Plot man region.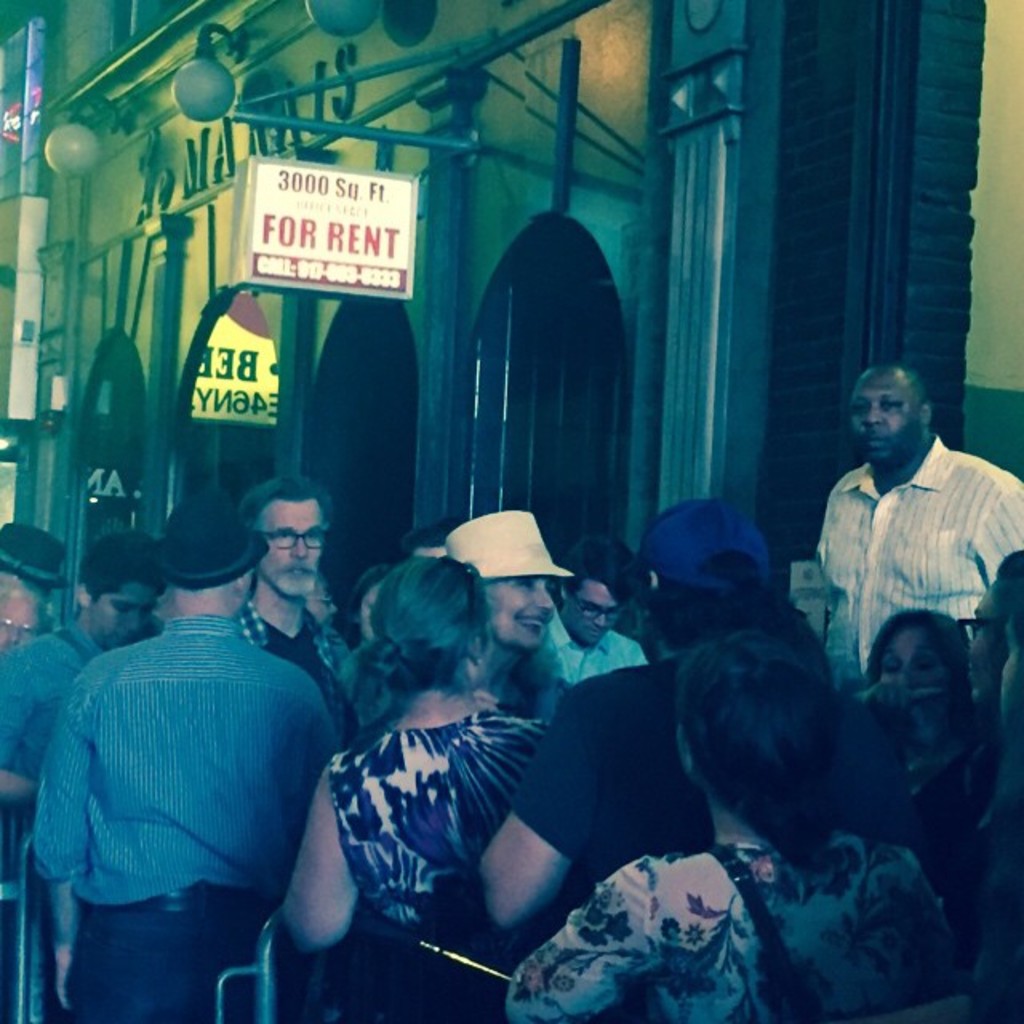
Plotted at <box>813,360,1022,685</box>.
